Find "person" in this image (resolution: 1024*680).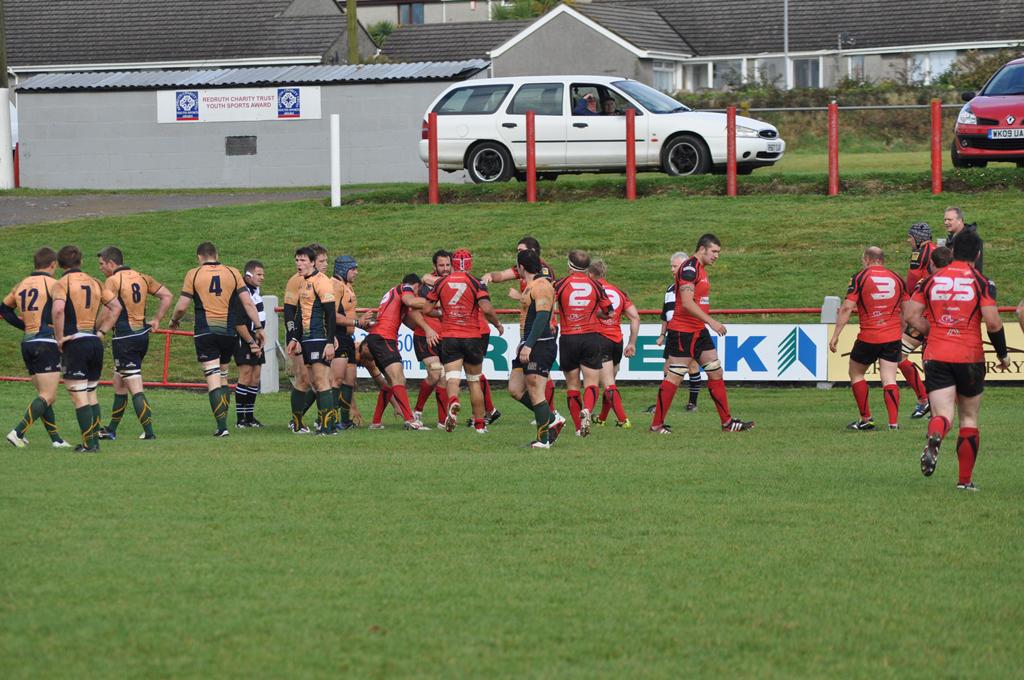
<region>573, 93, 599, 116</region>.
